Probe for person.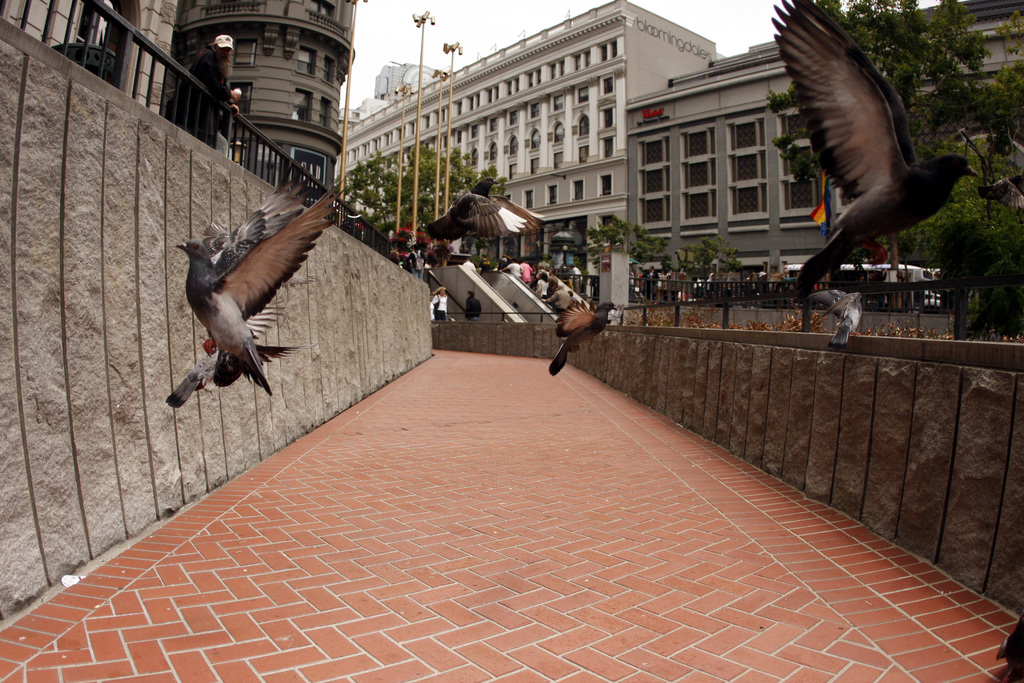
Probe result: <bbox>169, 29, 232, 149</bbox>.
